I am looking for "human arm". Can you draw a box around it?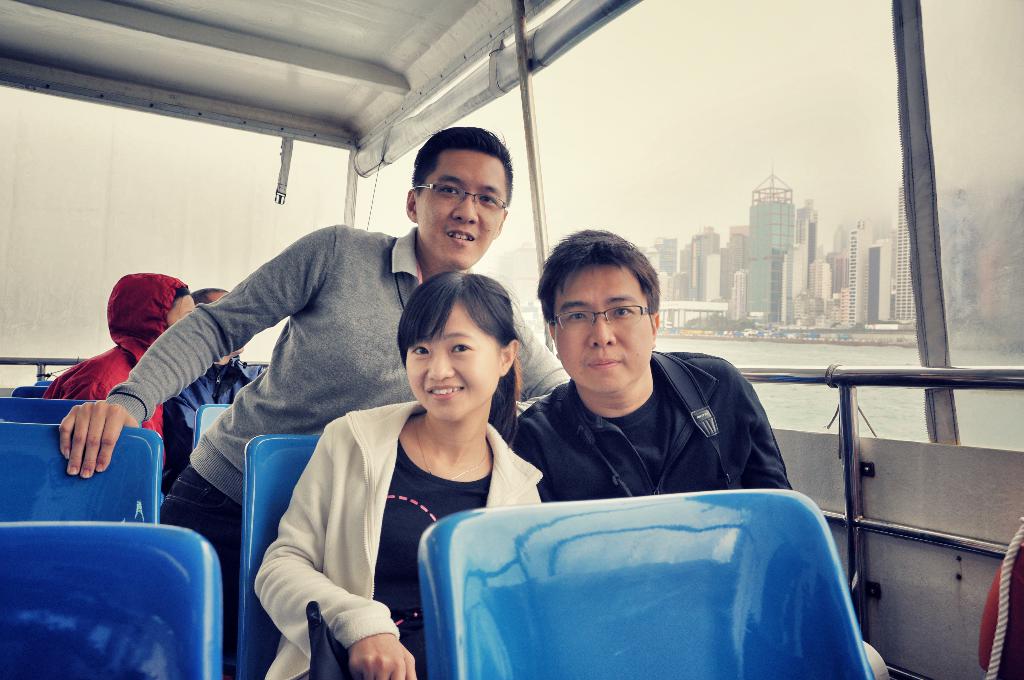
Sure, the bounding box is <bbox>501, 292, 570, 406</bbox>.
